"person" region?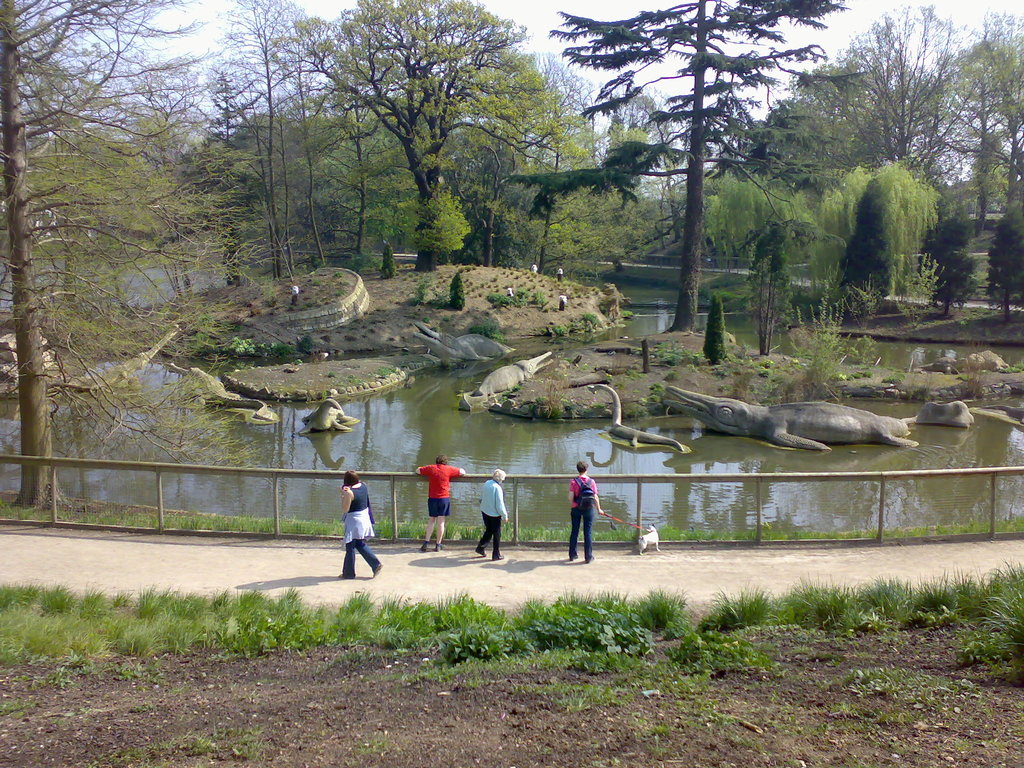
bbox(562, 294, 563, 307)
